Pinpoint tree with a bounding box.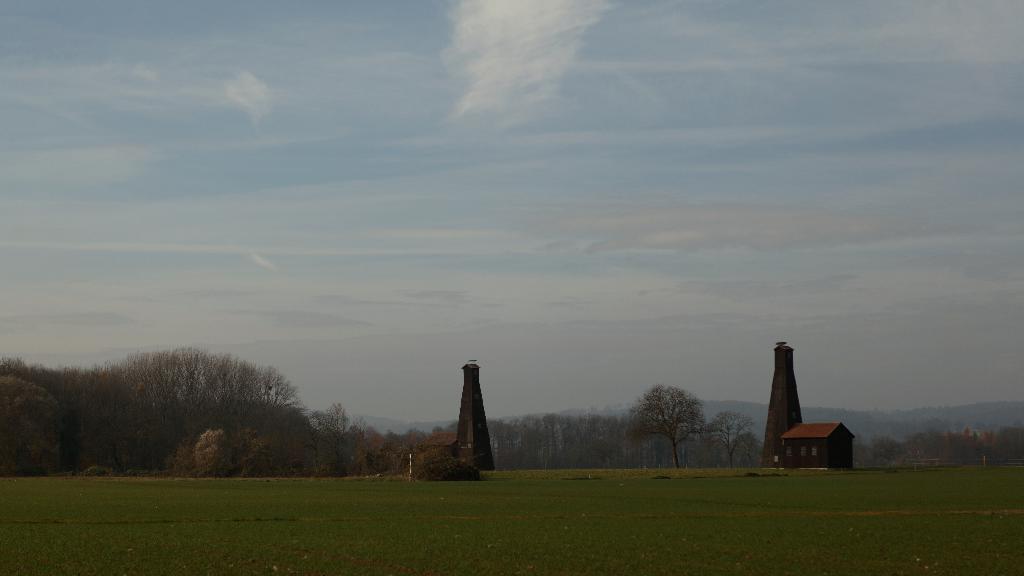
[397, 419, 477, 486].
